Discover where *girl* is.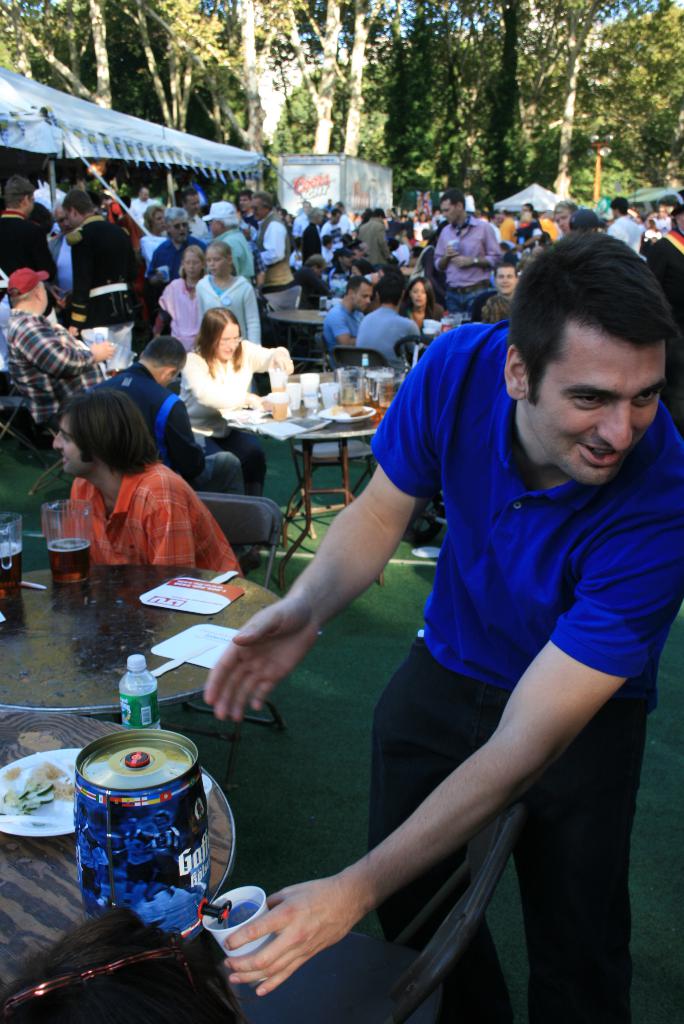
Discovered at 192/242/258/343.
